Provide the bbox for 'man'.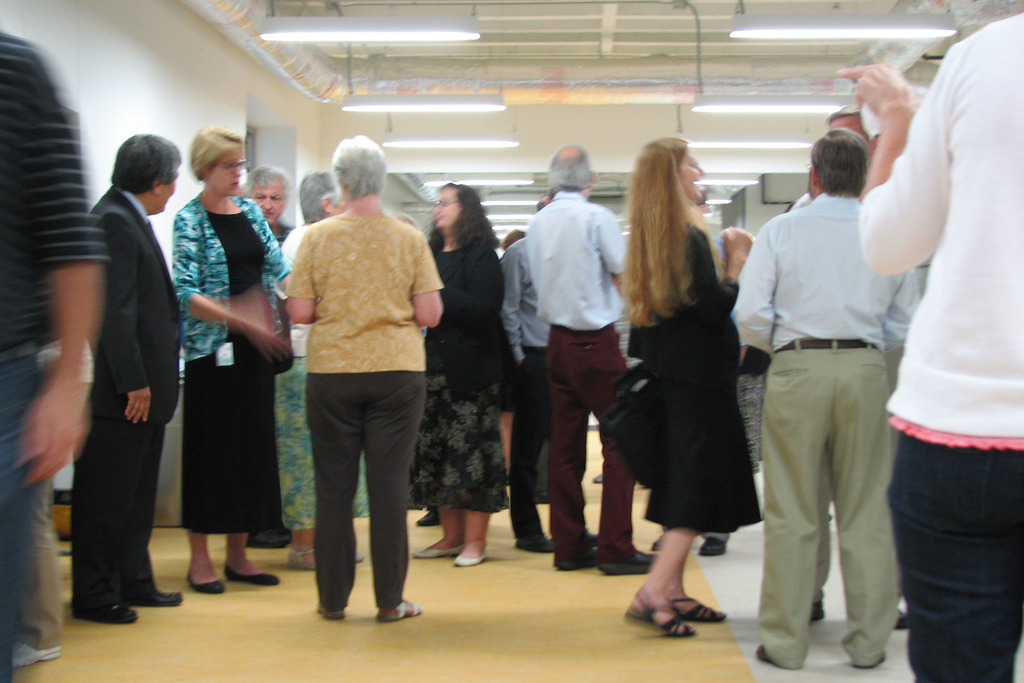
(734, 128, 913, 671).
